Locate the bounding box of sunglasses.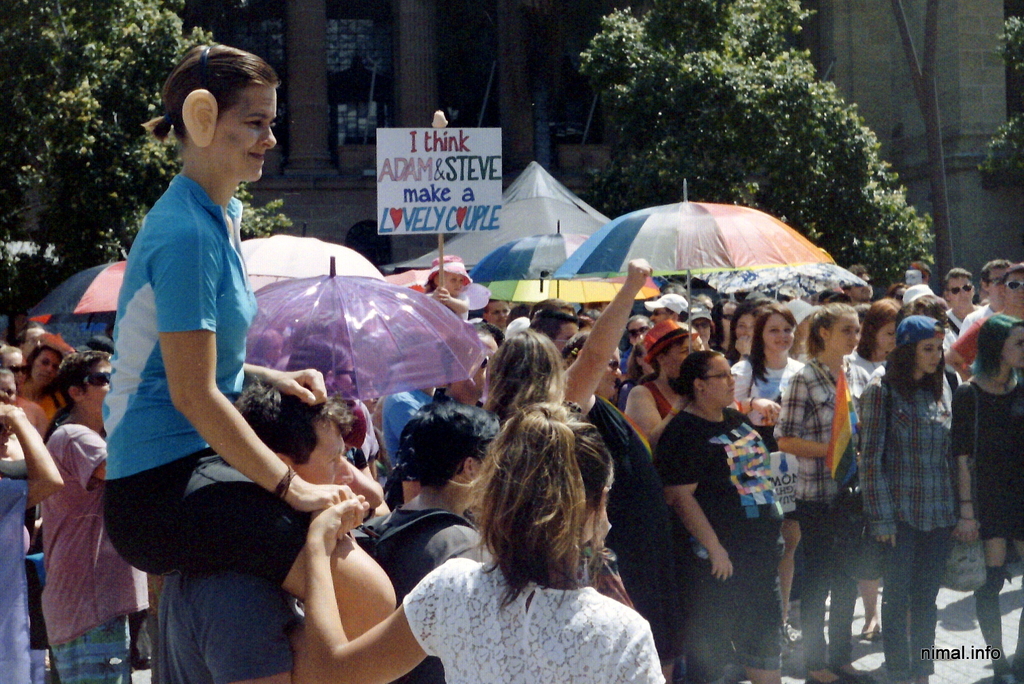
Bounding box: box=[985, 279, 1004, 288].
